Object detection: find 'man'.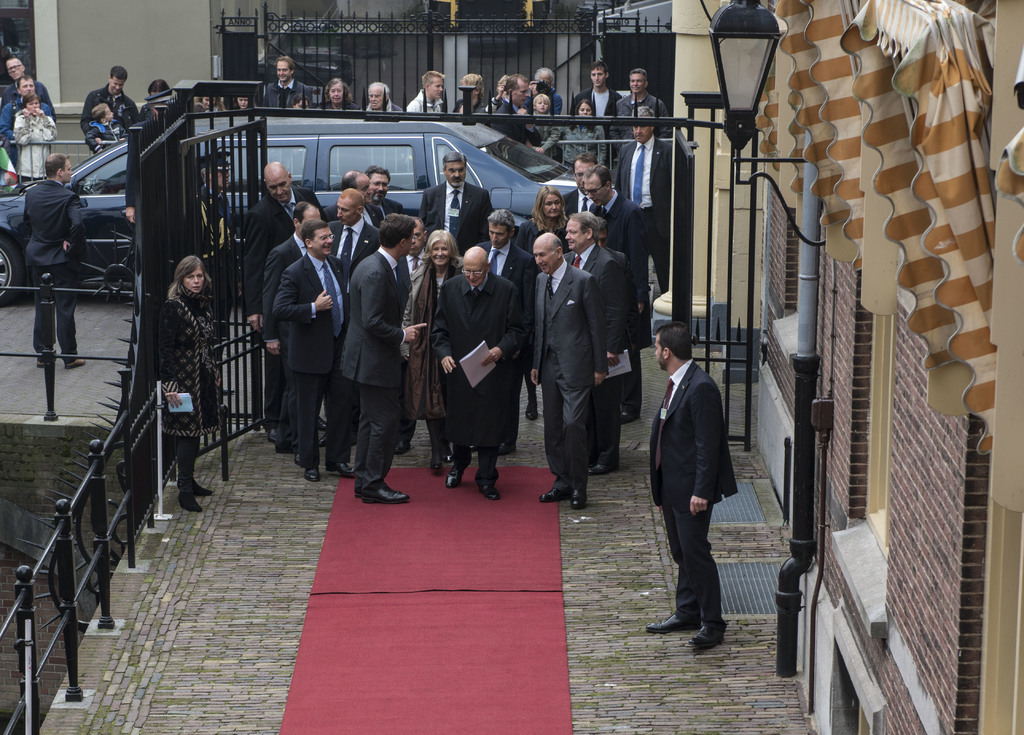
[195, 152, 237, 396].
